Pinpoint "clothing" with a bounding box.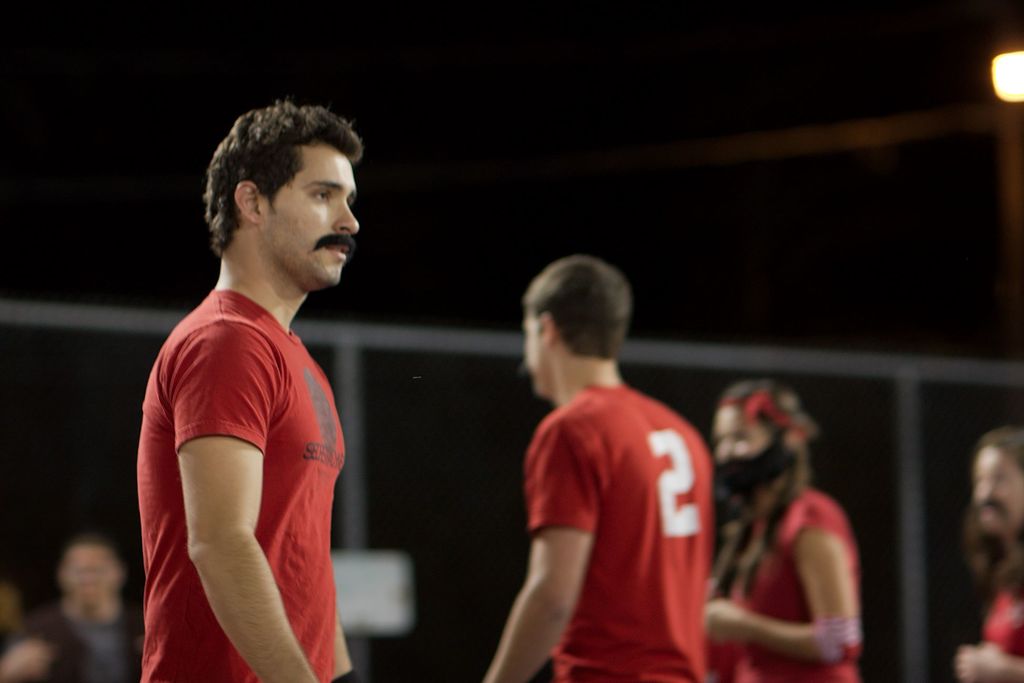
box(25, 604, 136, 682).
